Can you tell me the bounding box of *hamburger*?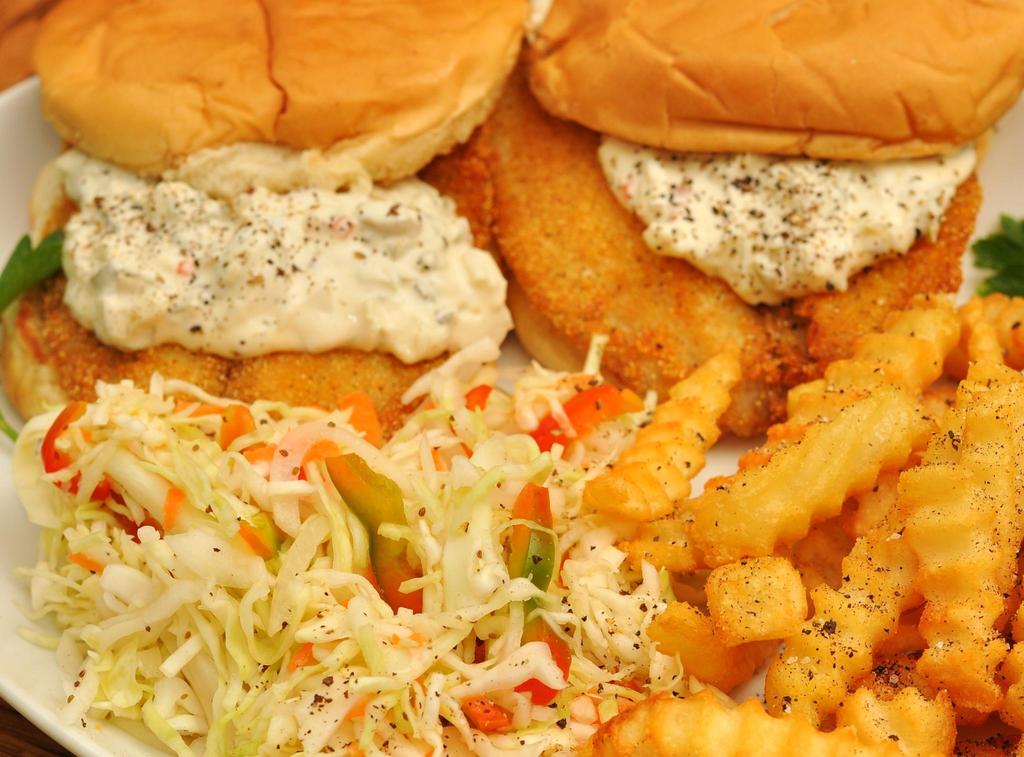
bbox=[483, 0, 1021, 371].
